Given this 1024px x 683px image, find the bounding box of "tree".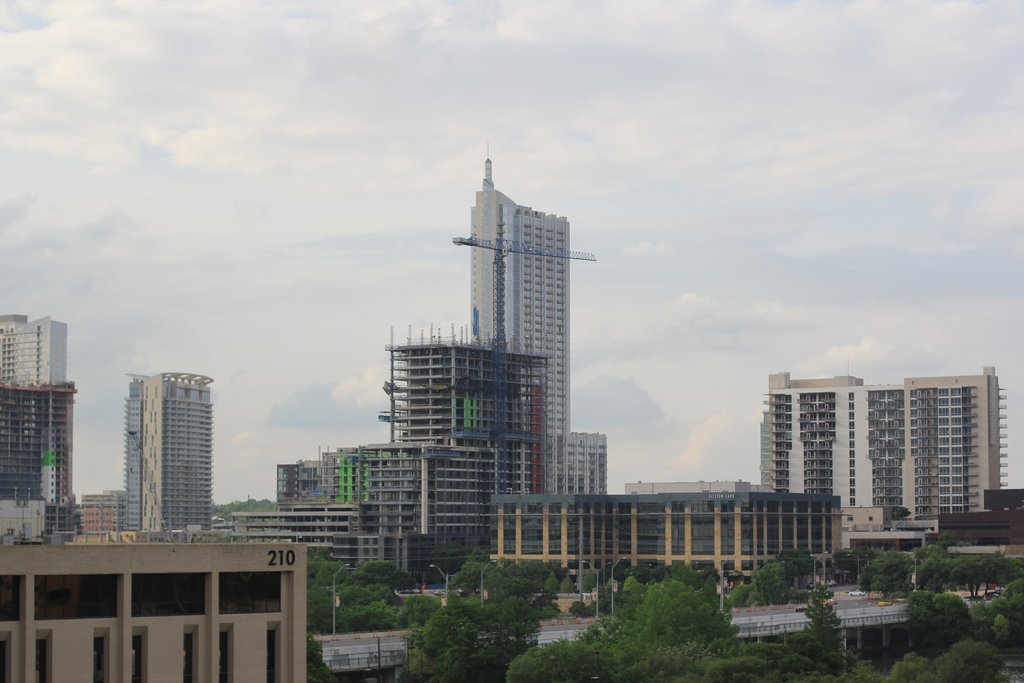
select_region(303, 555, 324, 584).
